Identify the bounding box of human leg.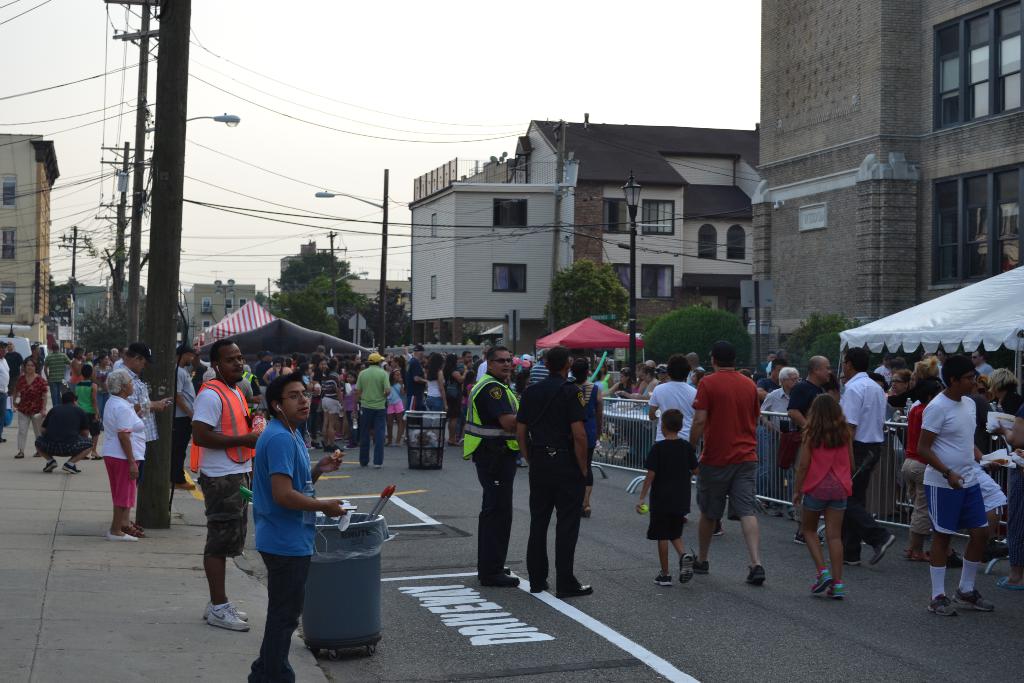
crop(698, 514, 717, 571).
